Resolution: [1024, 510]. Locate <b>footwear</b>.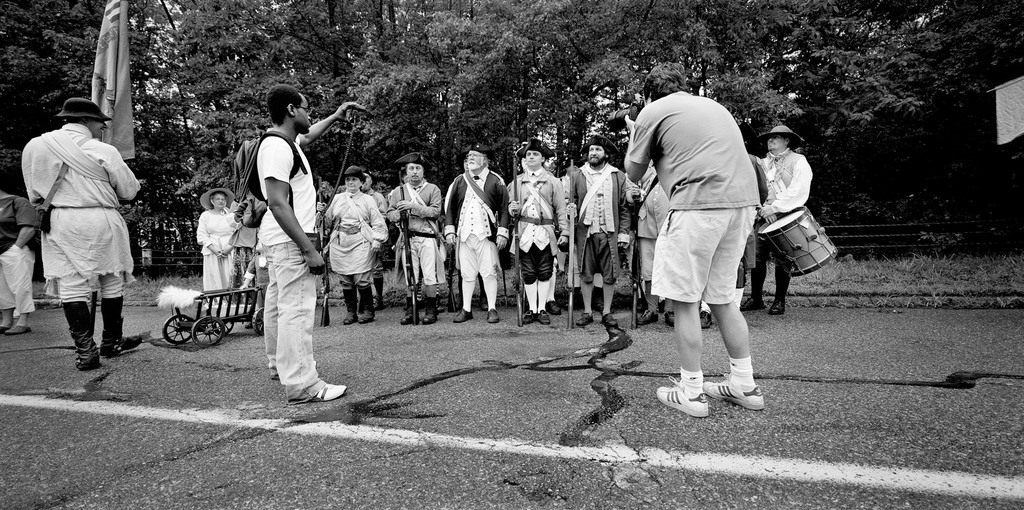
left=699, top=309, right=711, bottom=327.
